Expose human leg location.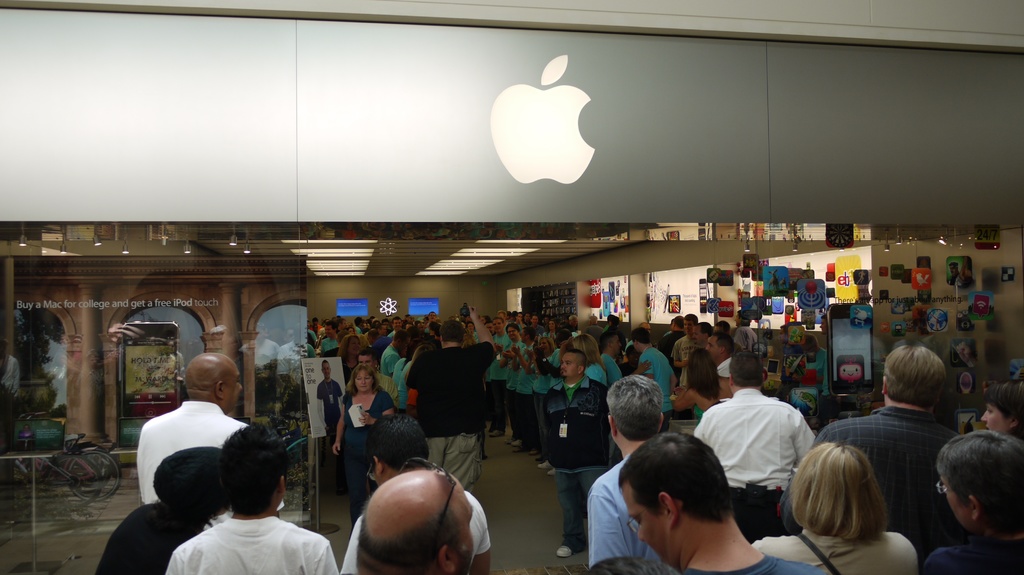
Exposed at [x1=490, y1=381, x2=505, y2=436].
